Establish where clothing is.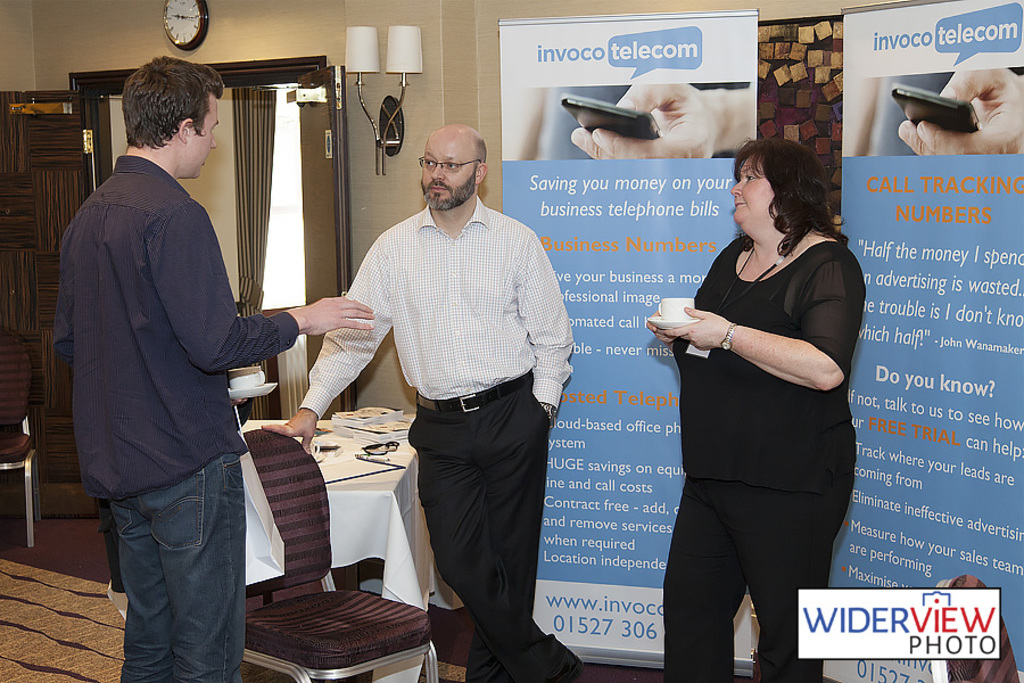
Established at [x1=659, y1=239, x2=823, y2=682].
